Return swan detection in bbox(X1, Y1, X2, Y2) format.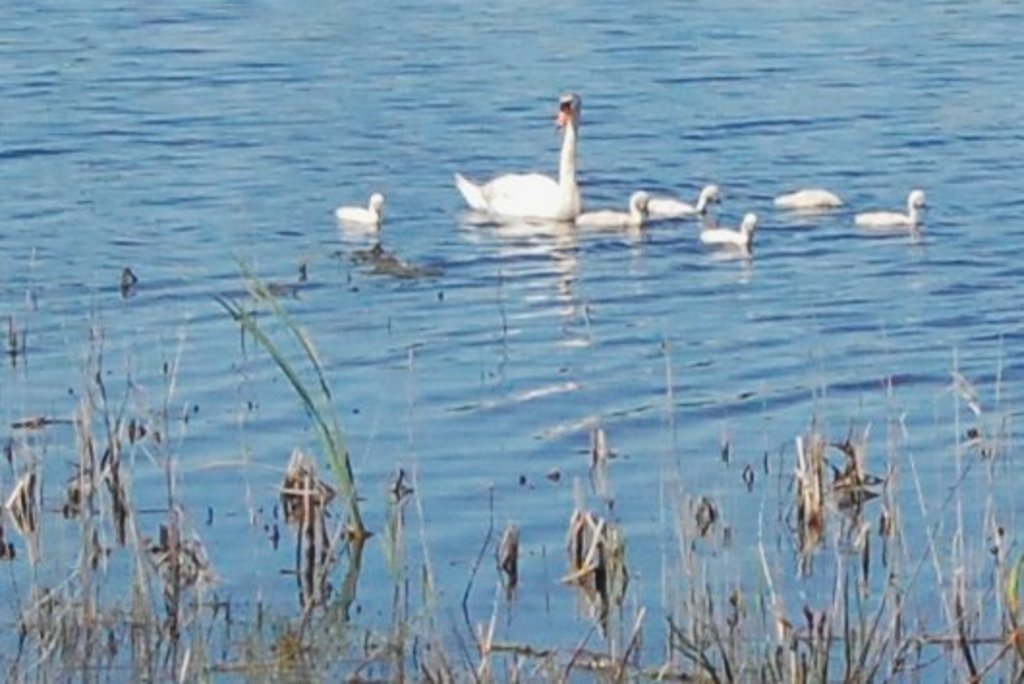
bbox(786, 182, 846, 213).
